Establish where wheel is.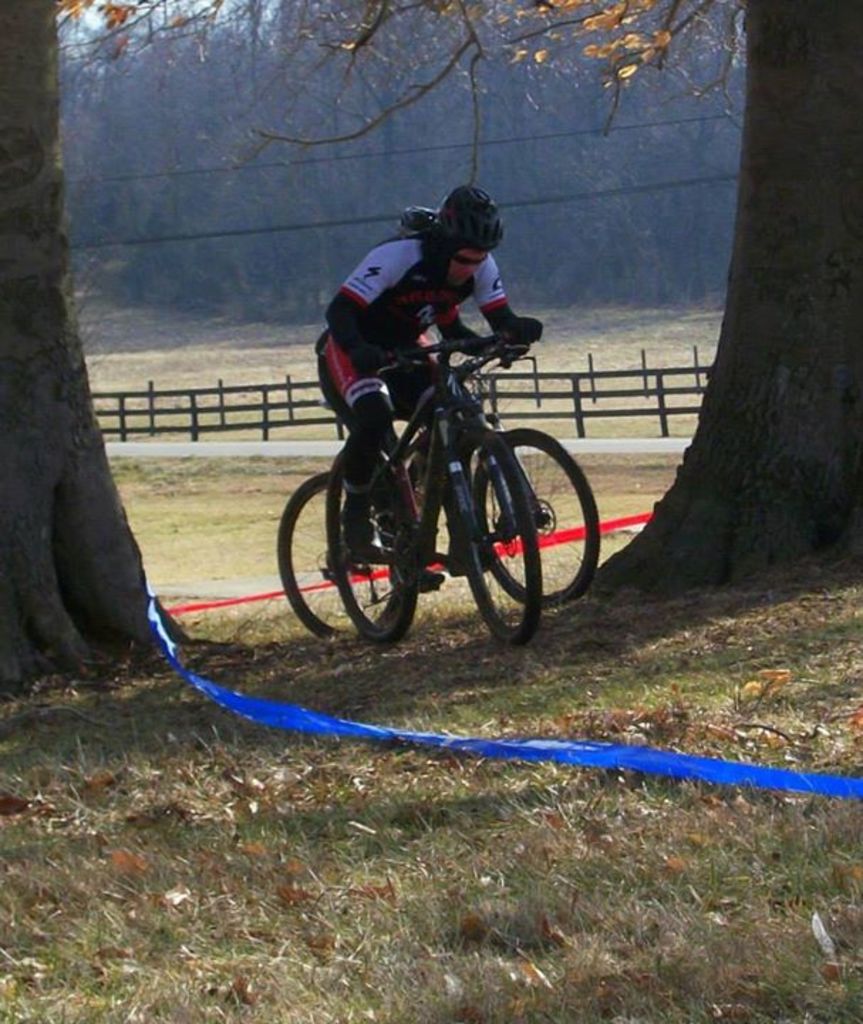
Established at rect(330, 461, 421, 646).
